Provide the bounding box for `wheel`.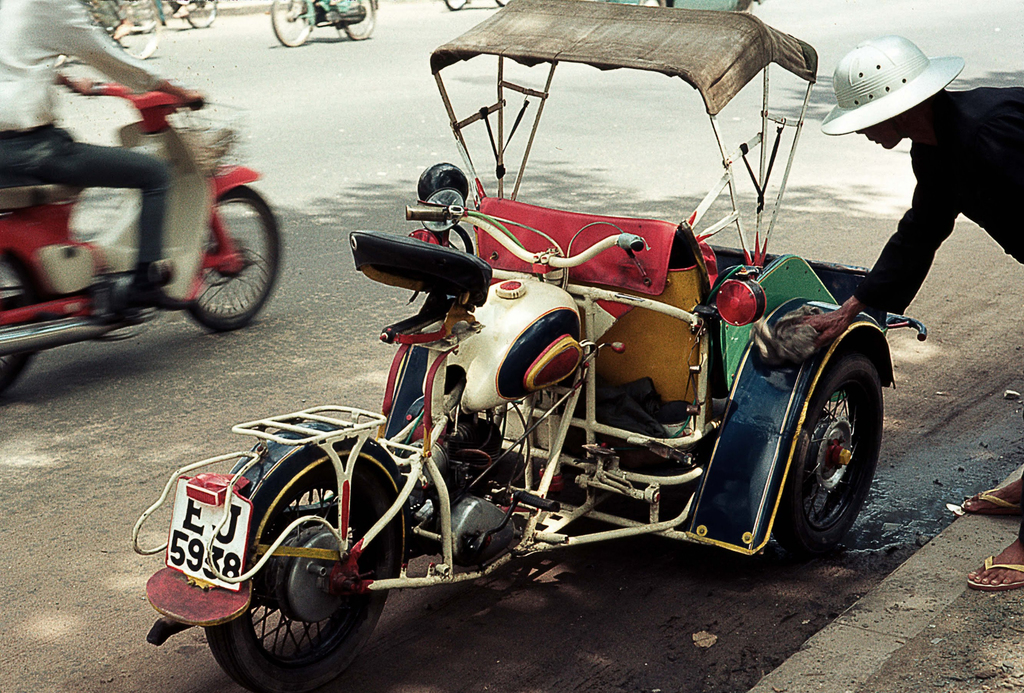
l=205, t=452, r=412, b=692.
